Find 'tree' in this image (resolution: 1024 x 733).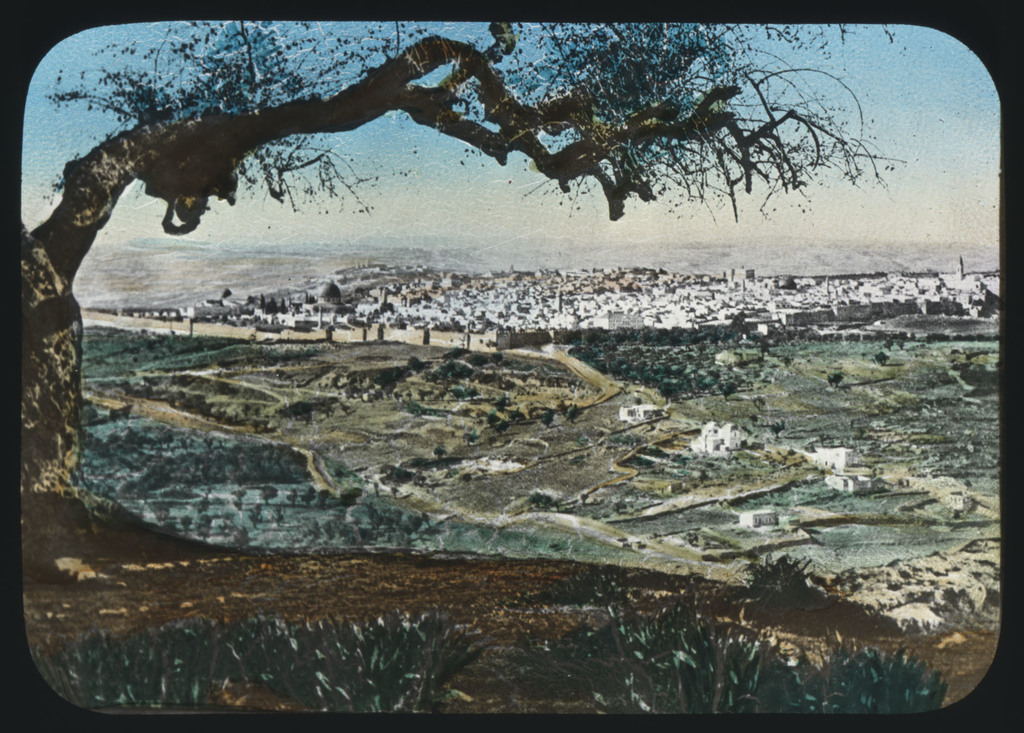
box(0, 19, 998, 503).
